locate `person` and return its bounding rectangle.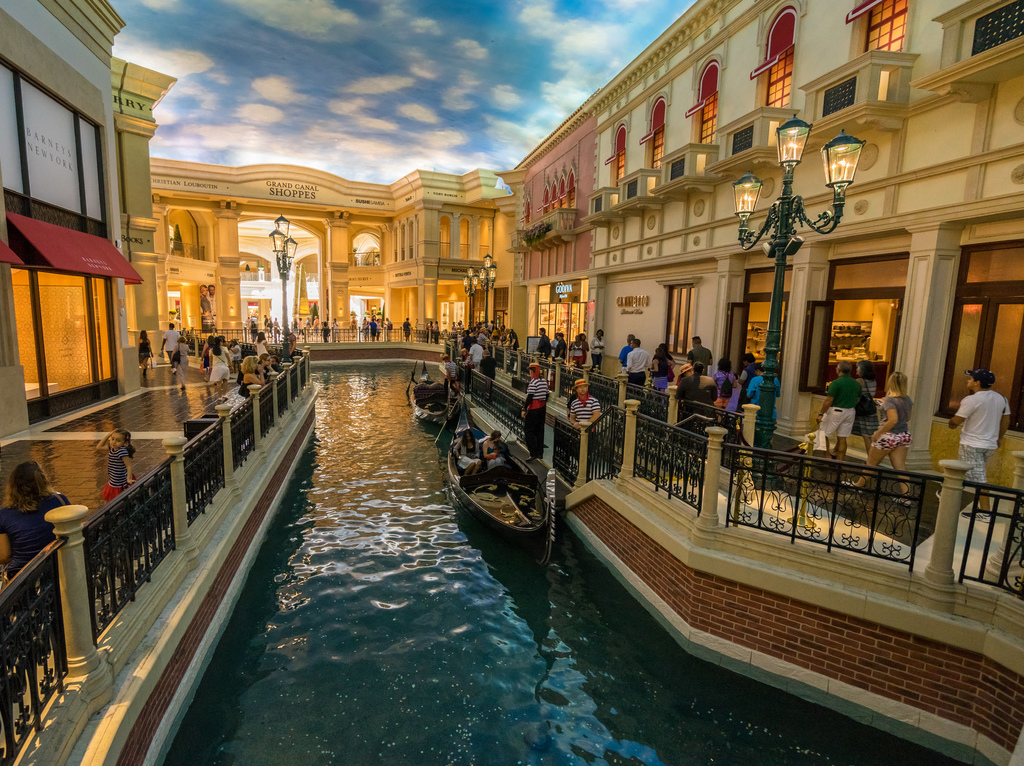
crop(941, 360, 1015, 517).
